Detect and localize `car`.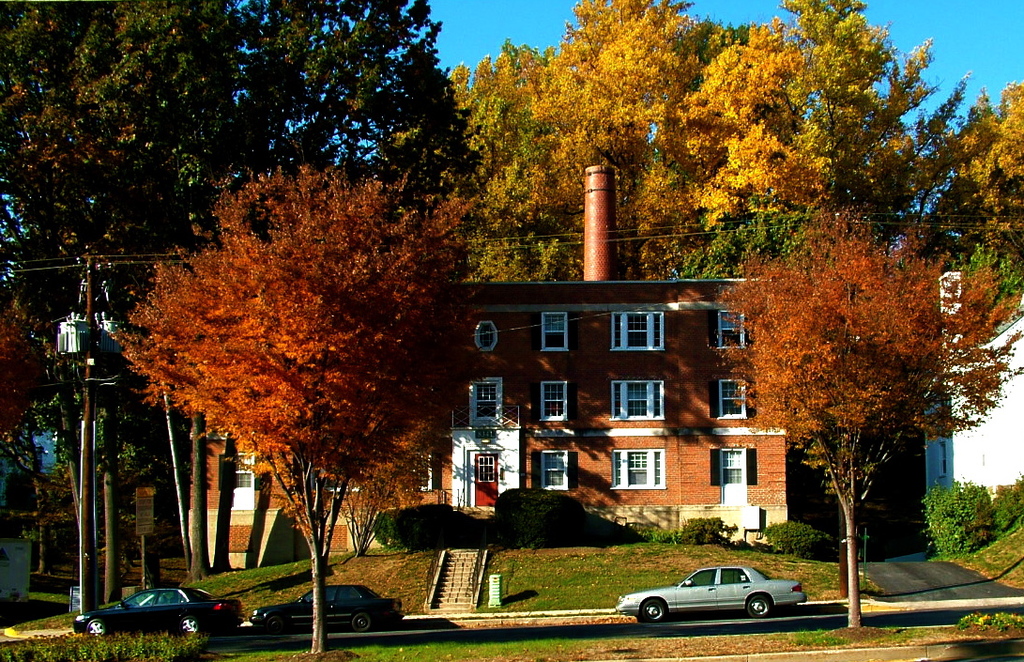
Localized at [x1=613, y1=567, x2=804, y2=627].
